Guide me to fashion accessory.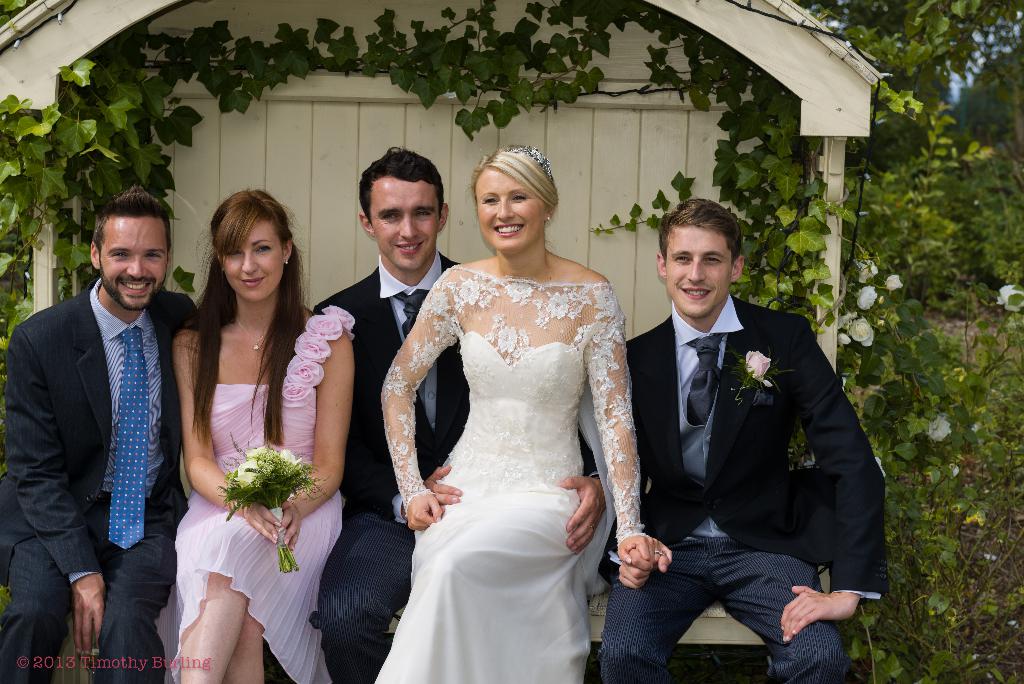
Guidance: detection(221, 268, 225, 273).
